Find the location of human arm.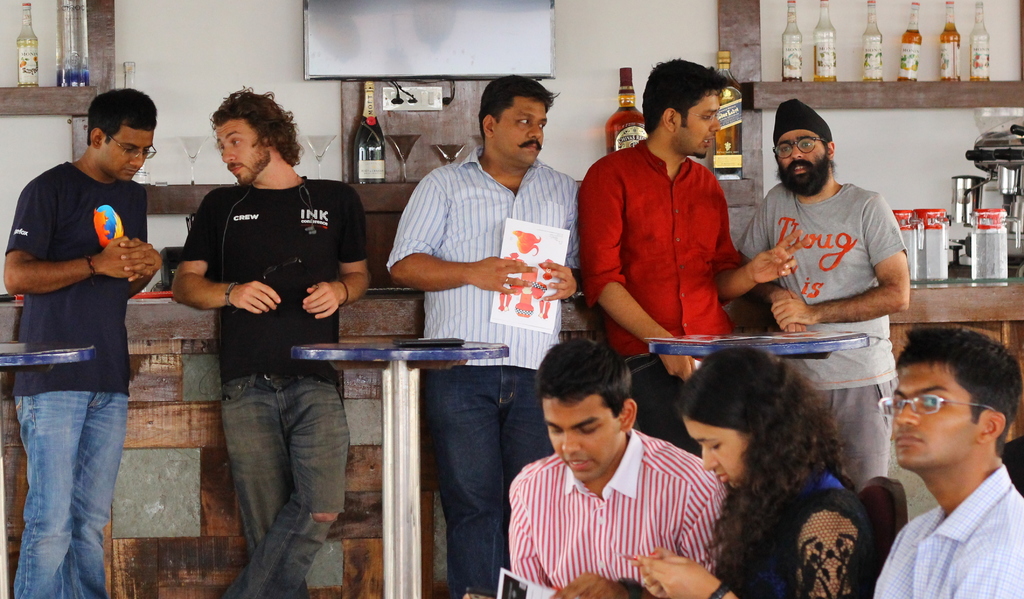
Location: x1=540 y1=256 x2=582 y2=306.
